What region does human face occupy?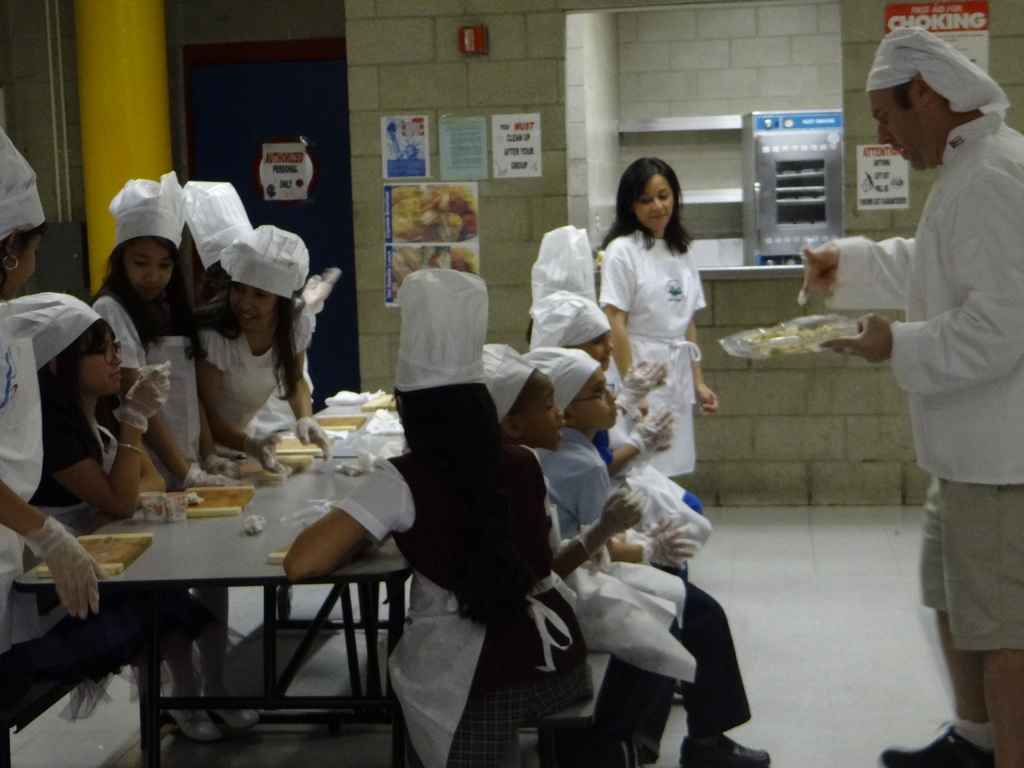
232 279 271 328.
